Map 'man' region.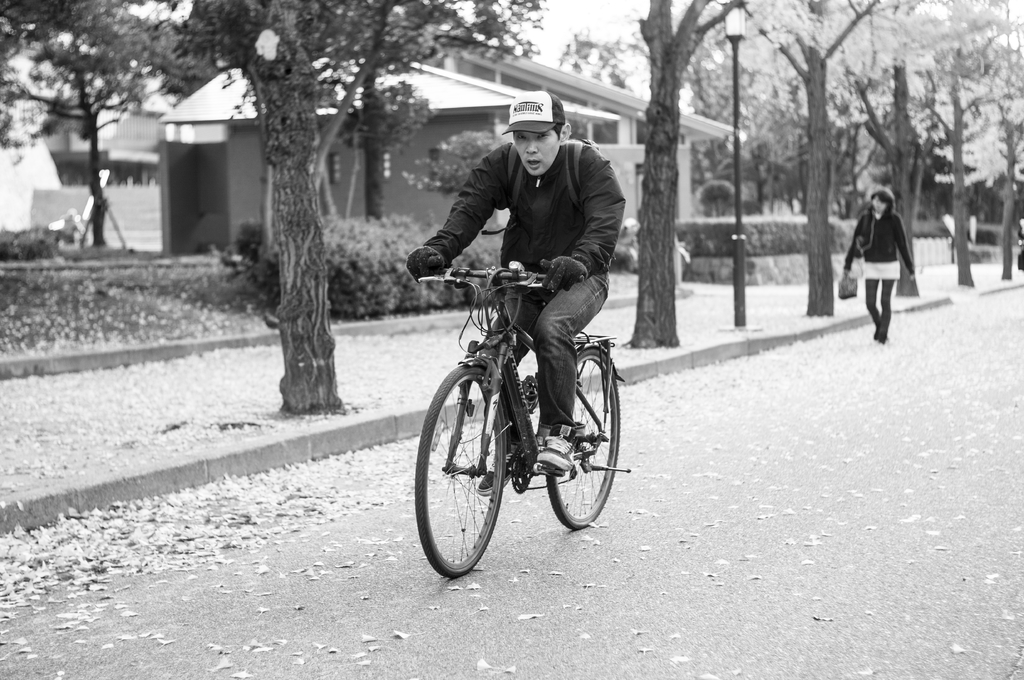
Mapped to Rect(406, 90, 626, 496).
